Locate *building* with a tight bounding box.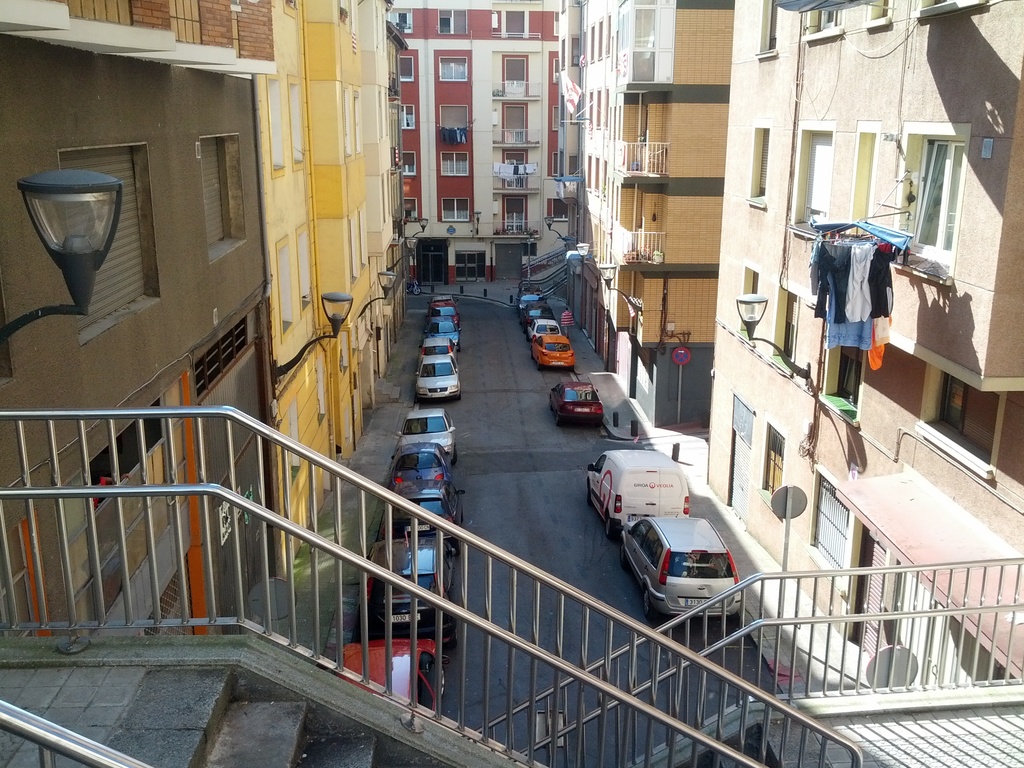
[260, 0, 379, 575].
